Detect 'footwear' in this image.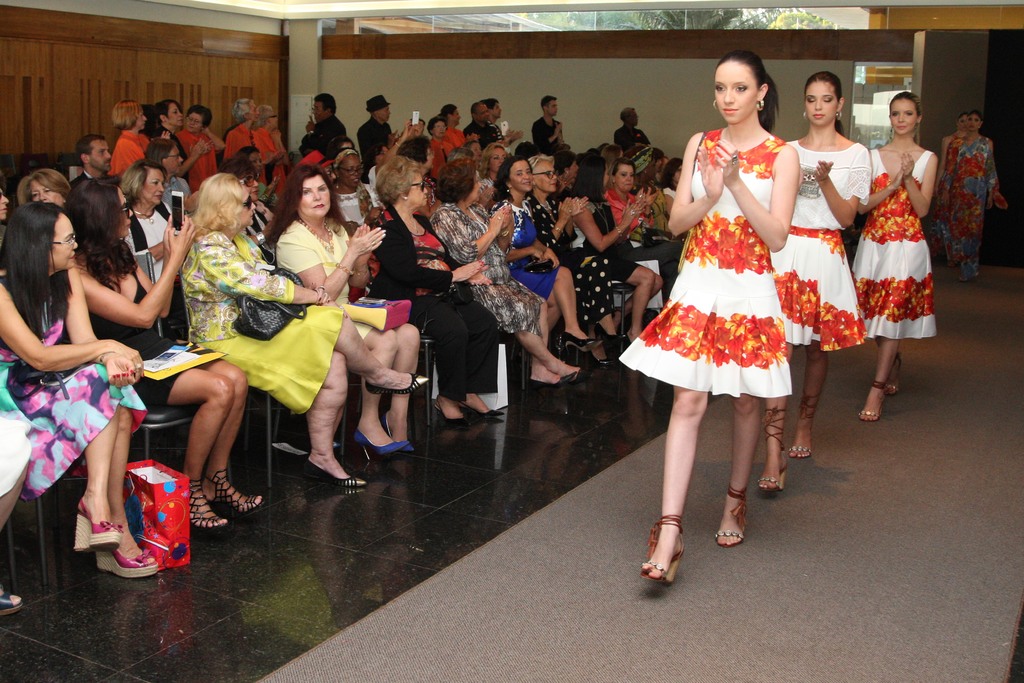
Detection: <box>462,403,504,418</box>.
